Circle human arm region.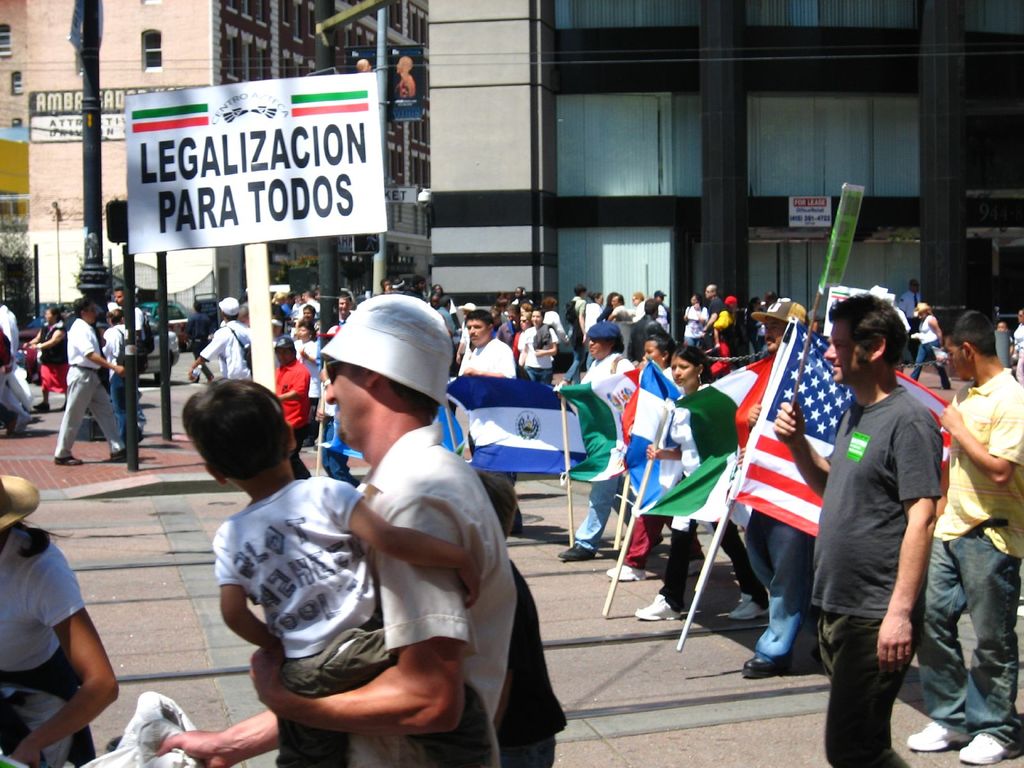
Region: box=[209, 516, 300, 653].
